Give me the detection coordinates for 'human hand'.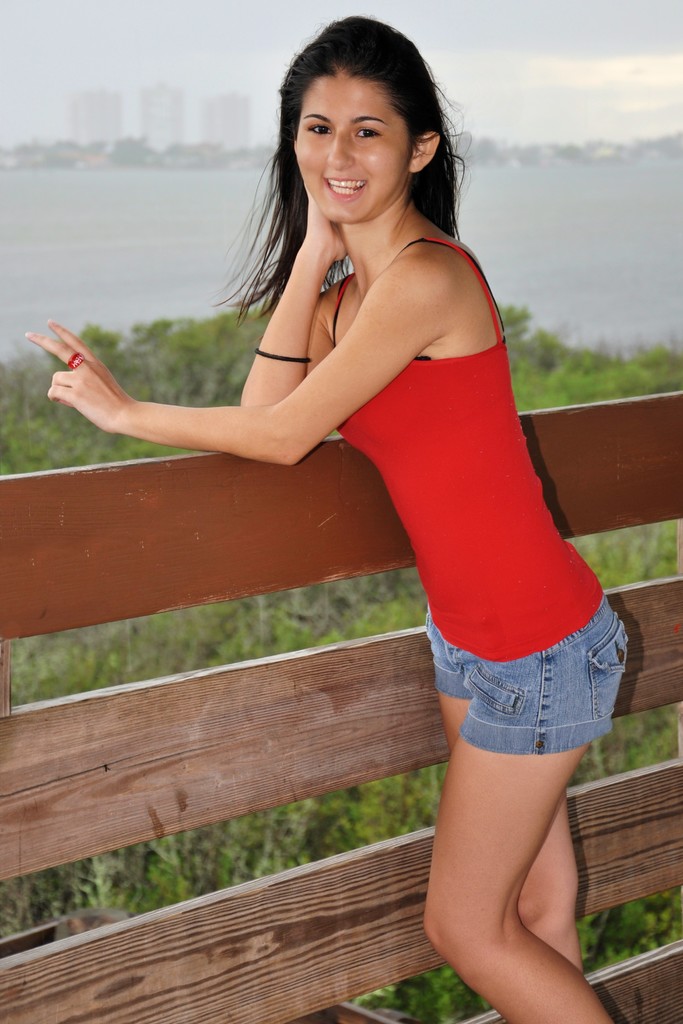
x1=26 y1=316 x2=129 y2=431.
